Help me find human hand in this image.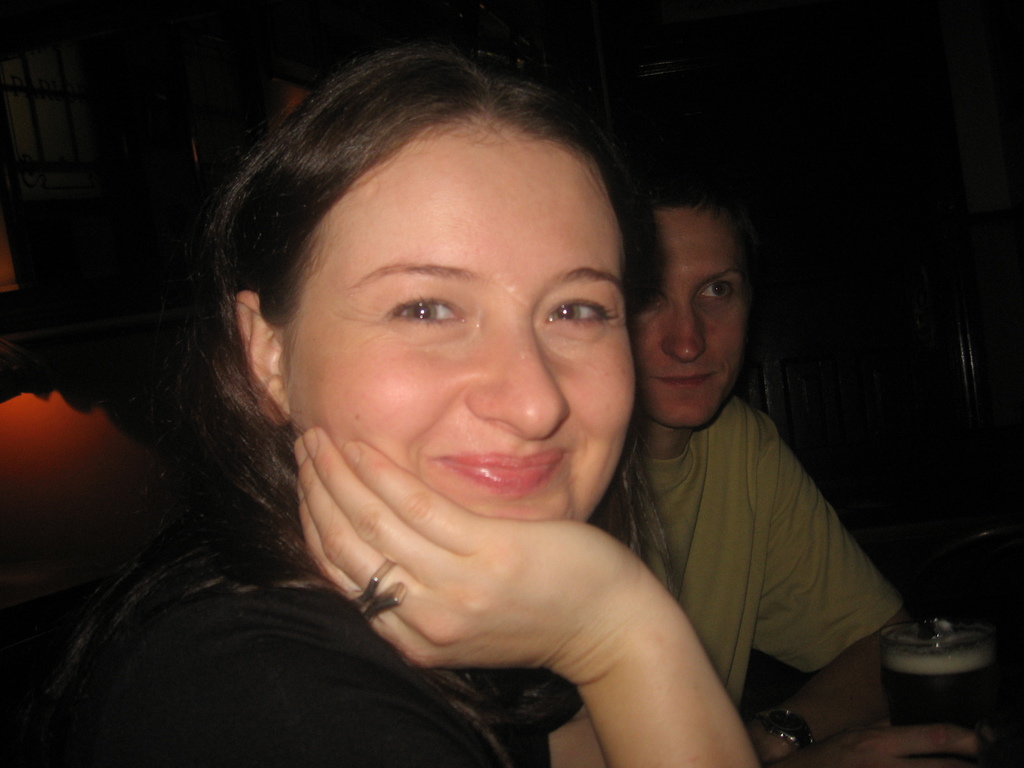
Found it: {"x1": 782, "y1": 725, "x2": 983, "y2": 767}.
